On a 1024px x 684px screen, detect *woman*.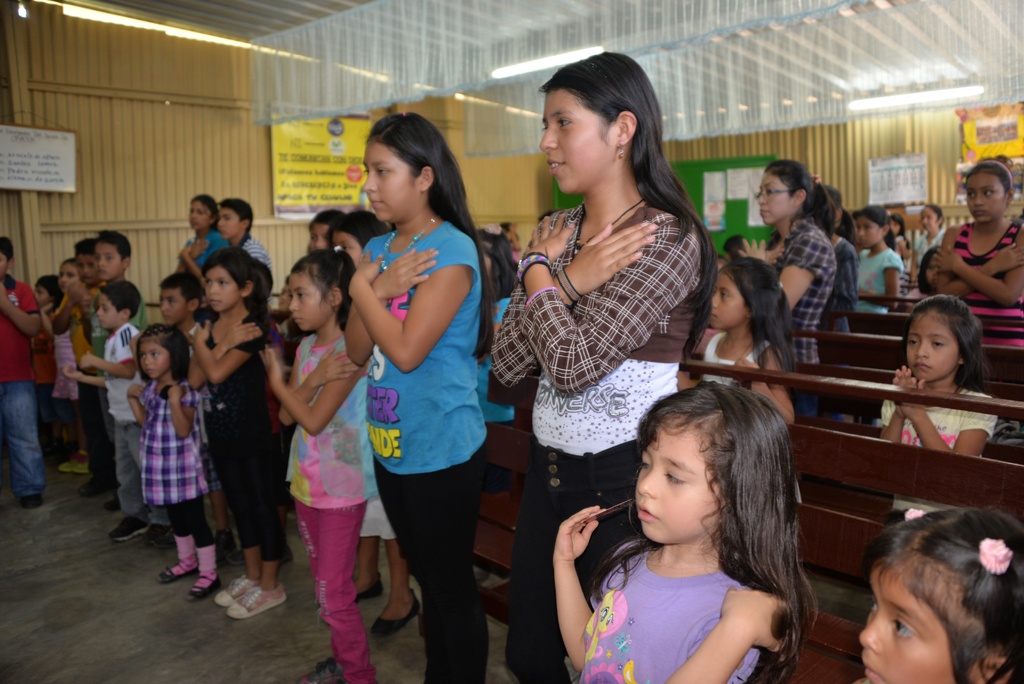
(173, 195, 230, 284).
